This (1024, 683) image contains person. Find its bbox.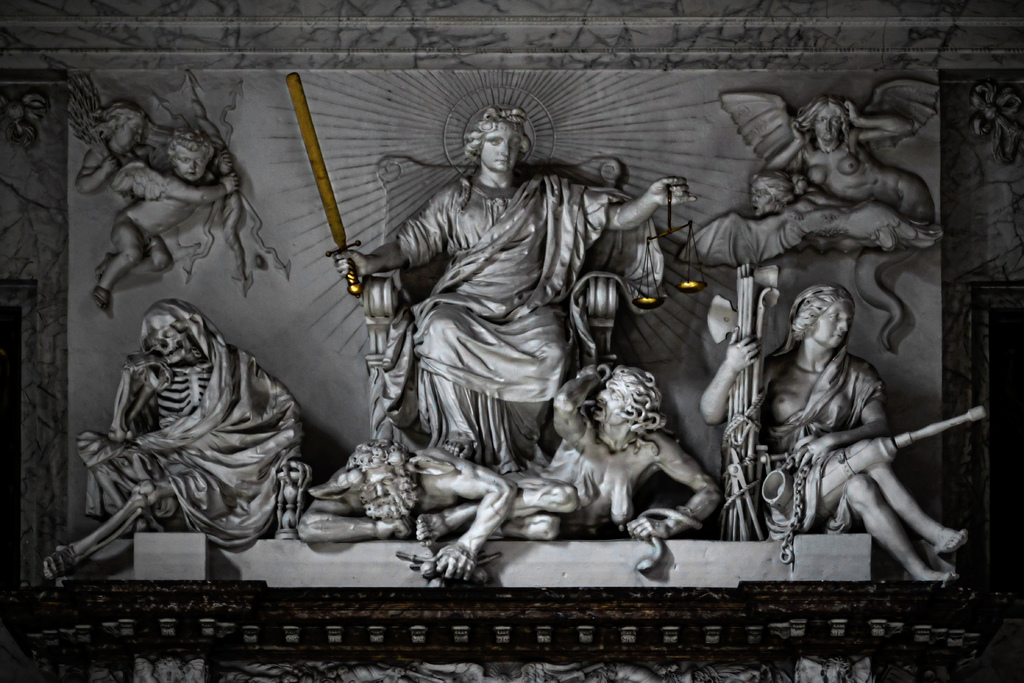
bbox(760, 94, 934, 354).
